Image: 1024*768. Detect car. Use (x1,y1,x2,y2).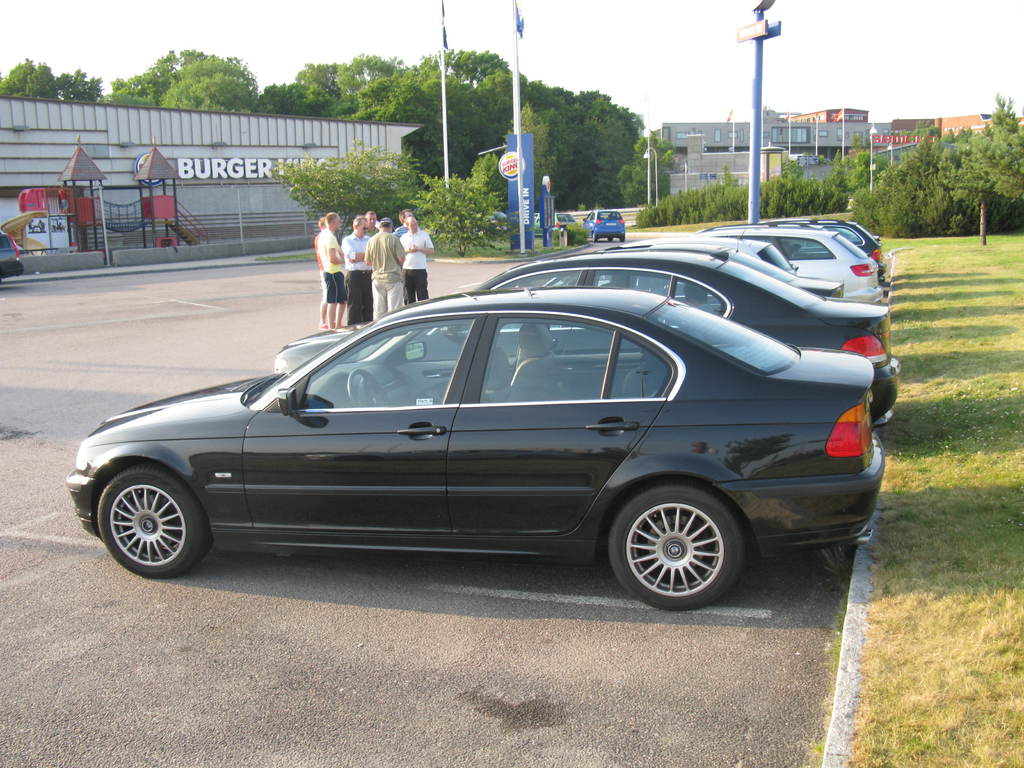
(273,250,897,433).
